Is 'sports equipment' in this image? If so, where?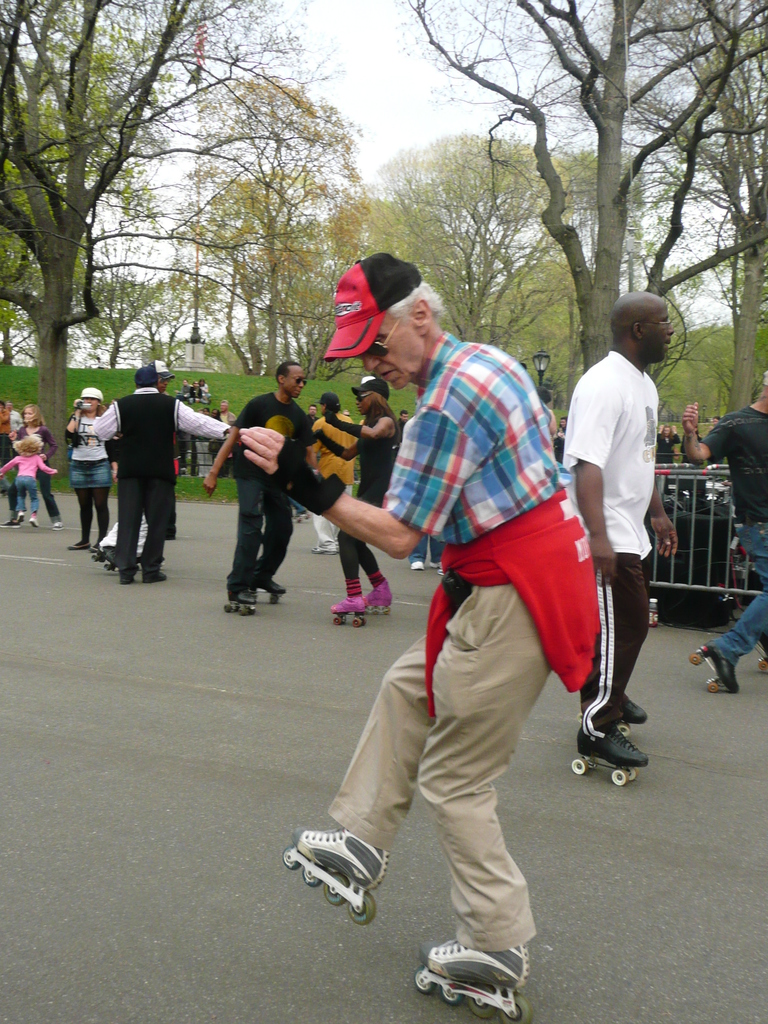
Yes, at box(361, 576, 394, 614).
